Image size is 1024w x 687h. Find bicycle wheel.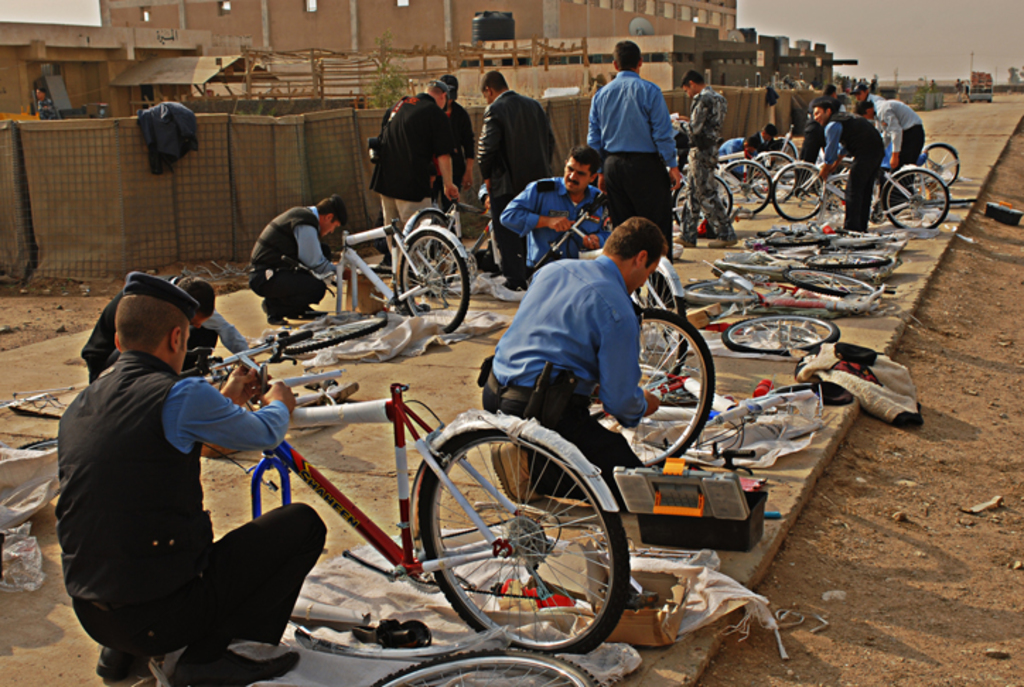
[left=921, top=139, right=959, bottom=188].
